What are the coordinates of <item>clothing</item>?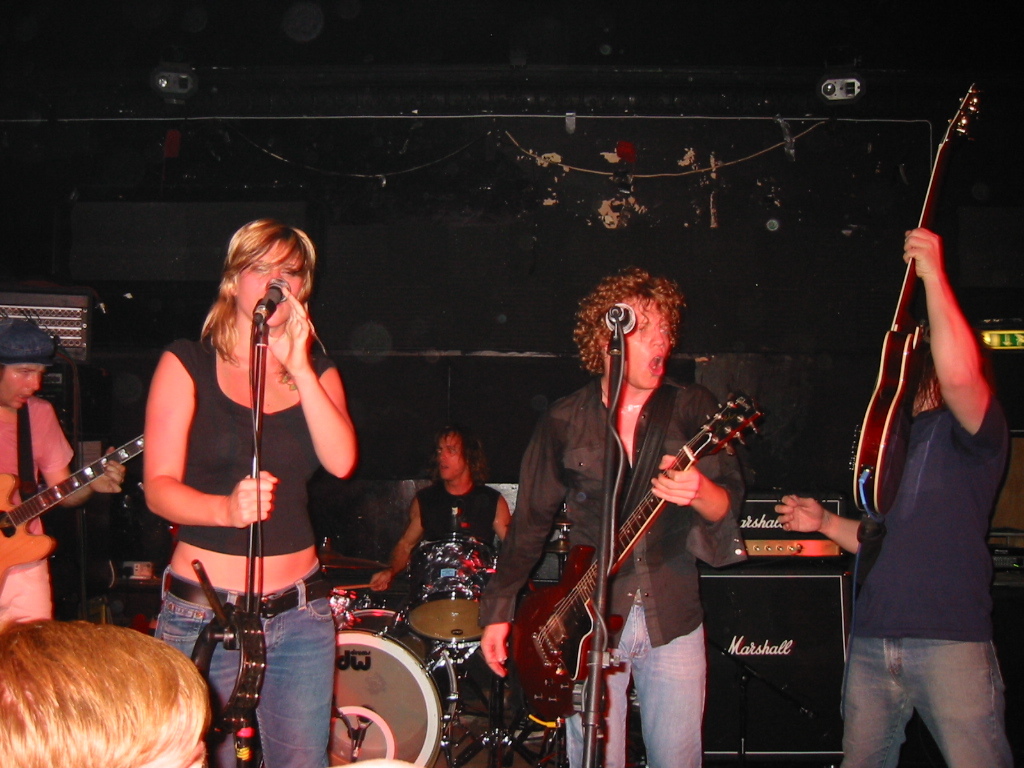
0, 402, 70, 633.
